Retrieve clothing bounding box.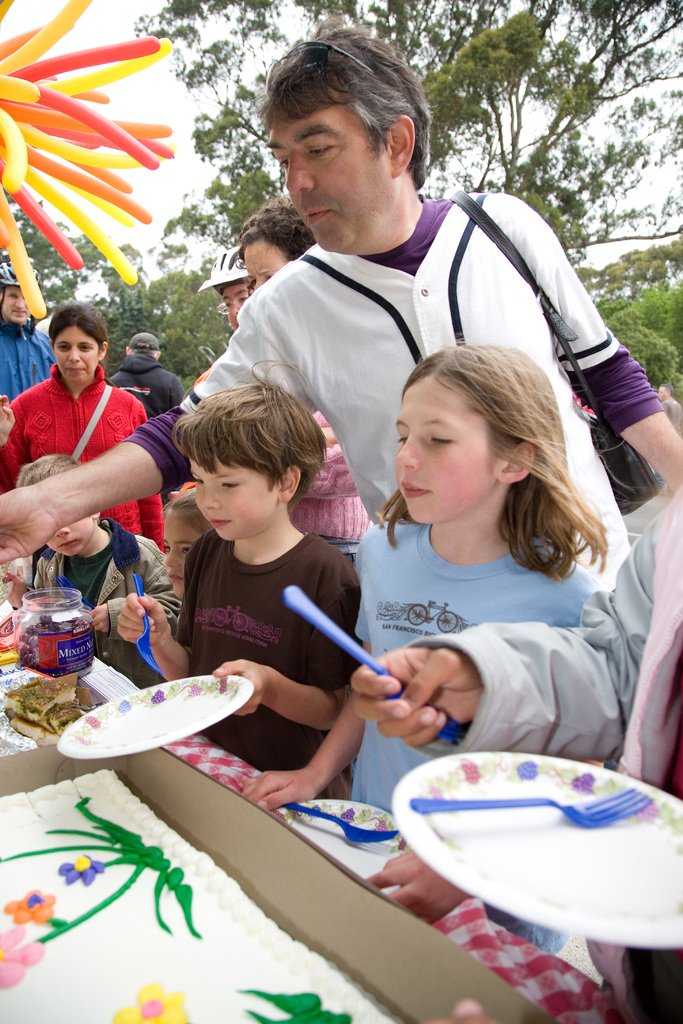
Bounding box: x1=0, y1=360, x2=165, y2=553.
